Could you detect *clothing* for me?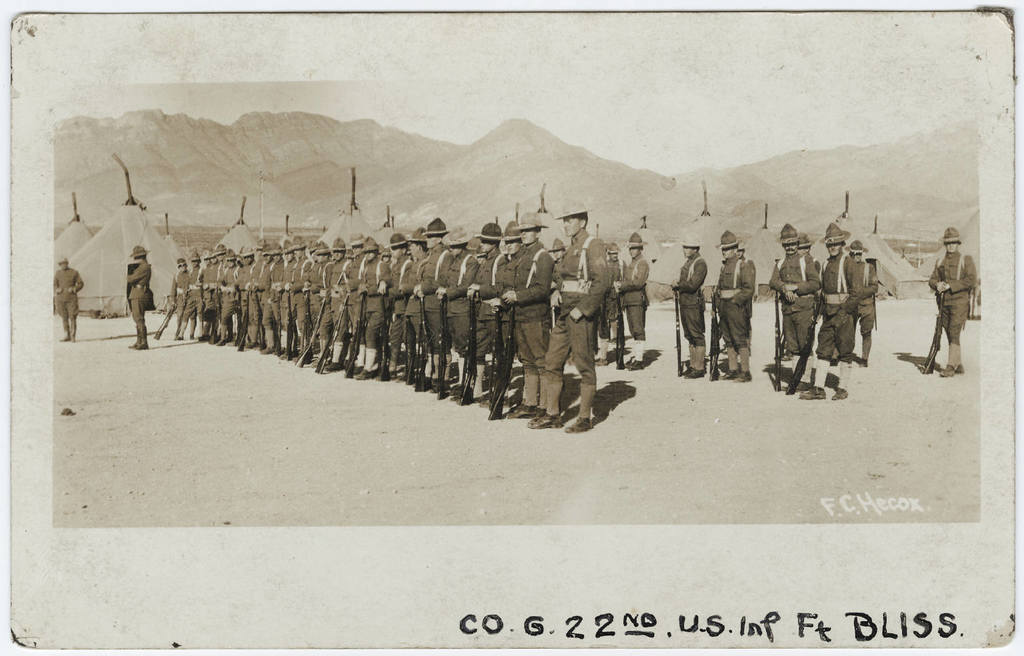
Detection result: rect(170, 230, 648, 421).
